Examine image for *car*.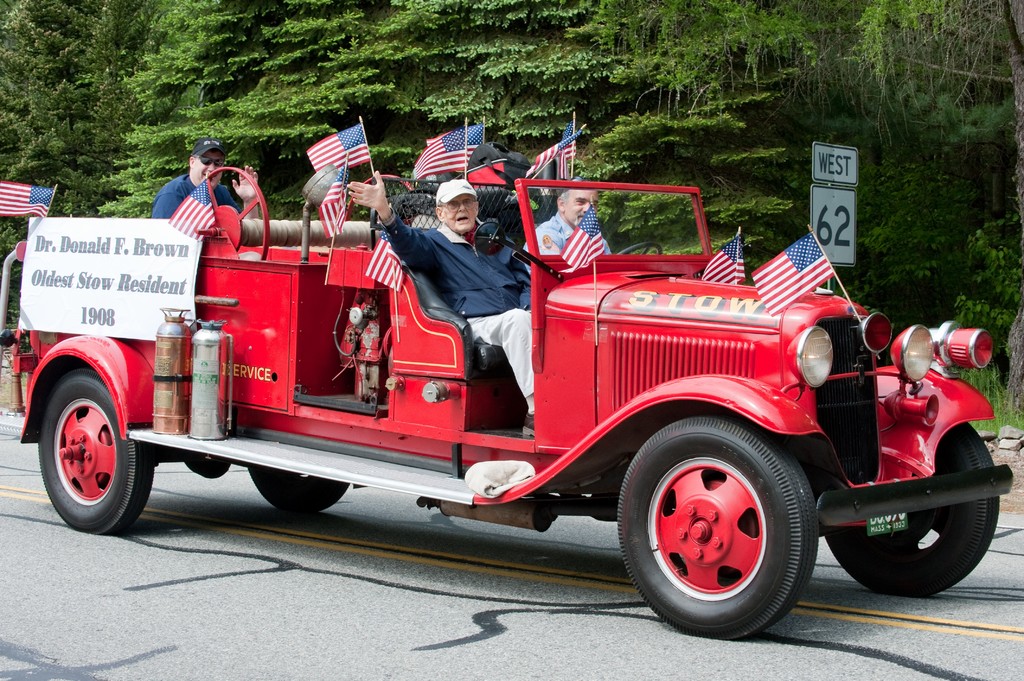
Examination result: pyautogui.locateOnScreen(6, 175, 1023, 650).
